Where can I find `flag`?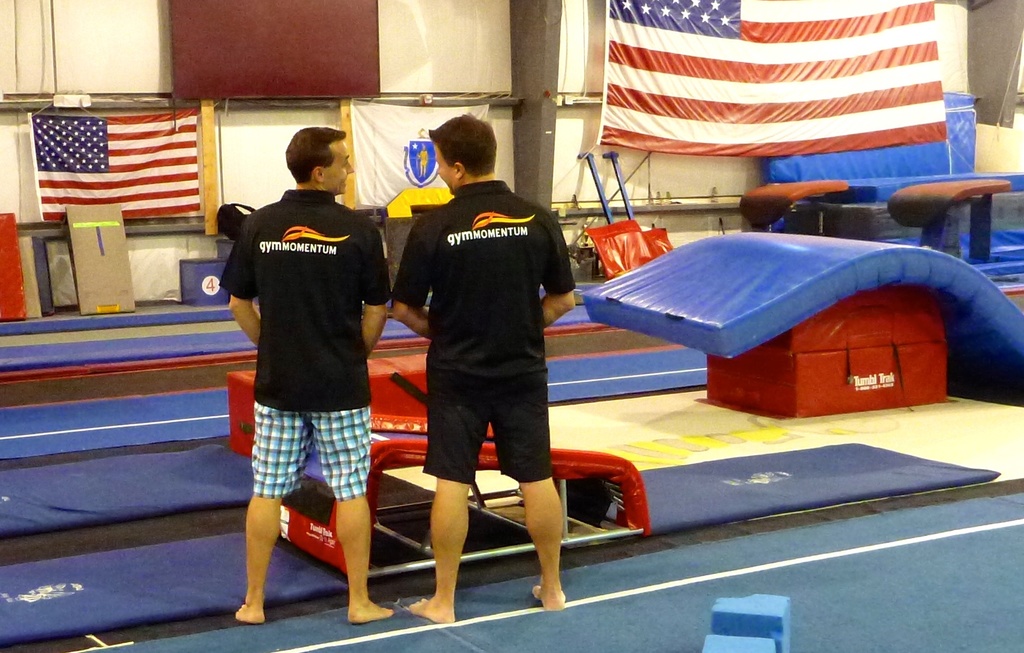
You can find it at detection(344, 95, 491, 201).
